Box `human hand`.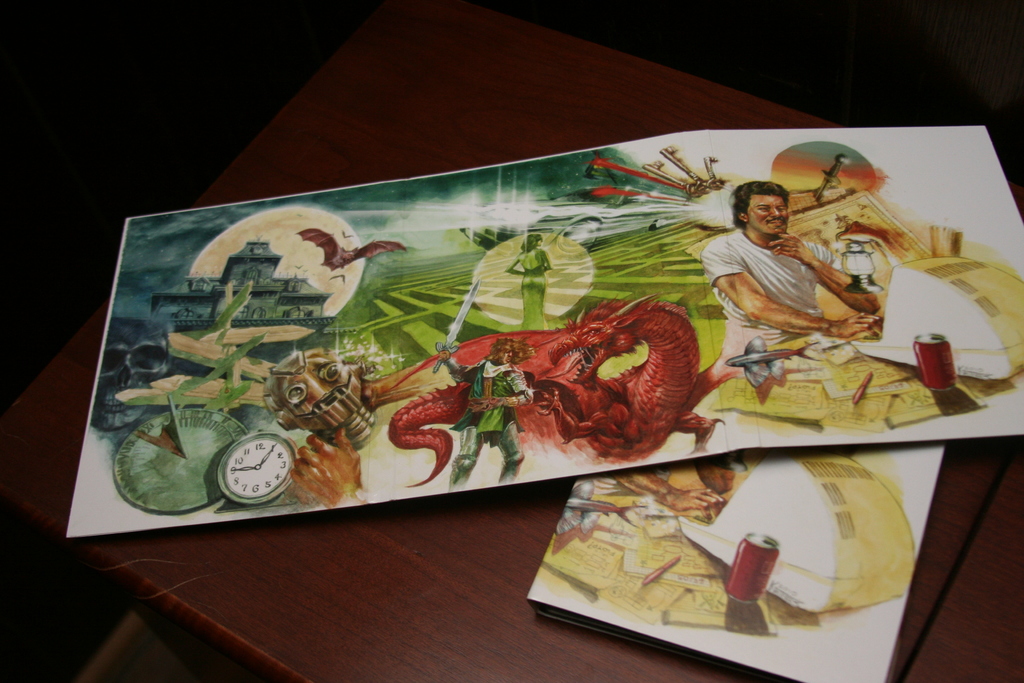
x1=835 y1=311 x2=884 y2=336.
